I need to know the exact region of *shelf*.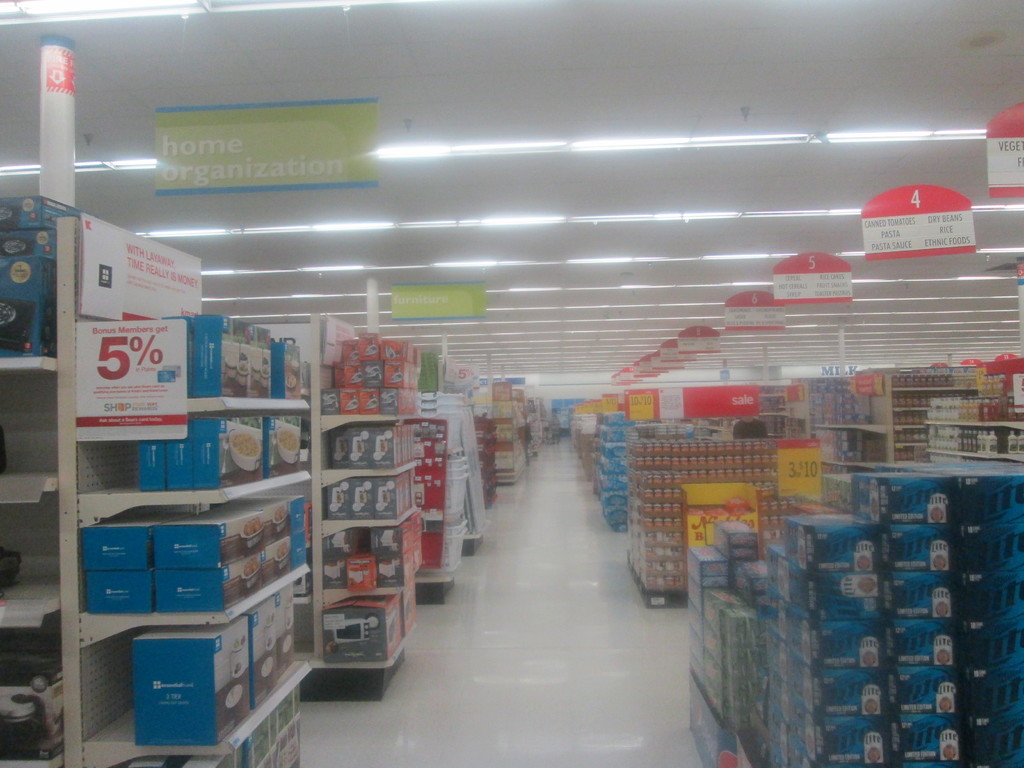
Region: 923 393 1023 467.
